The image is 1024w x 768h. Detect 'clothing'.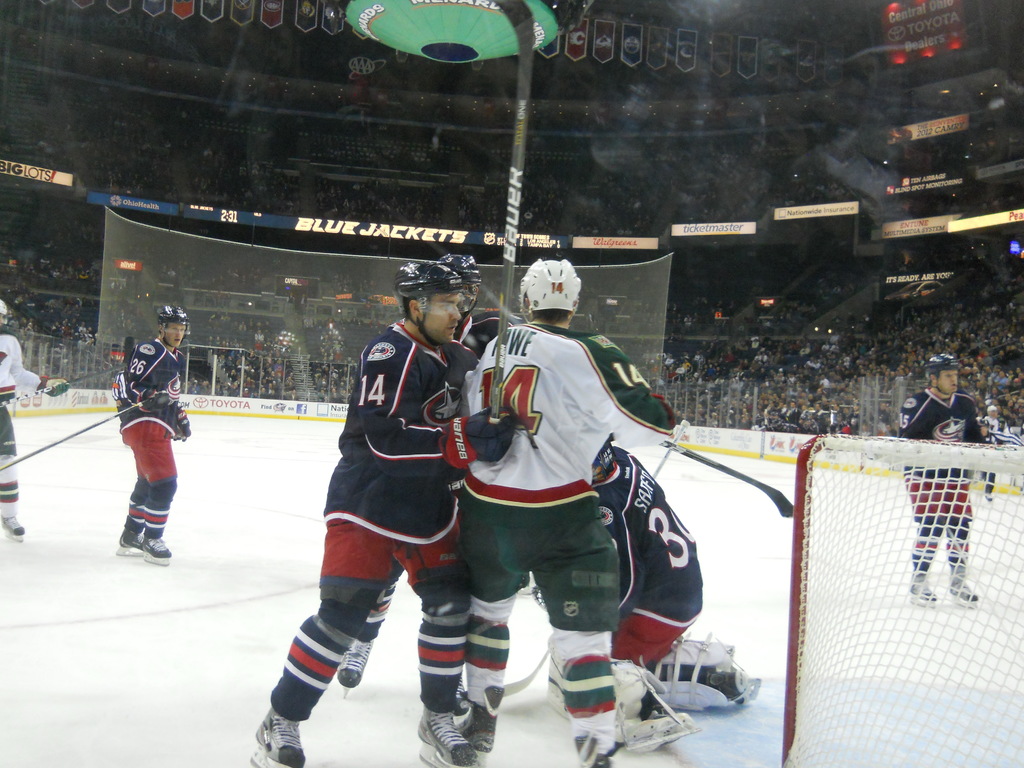
Detection: 0 331 38 517.
